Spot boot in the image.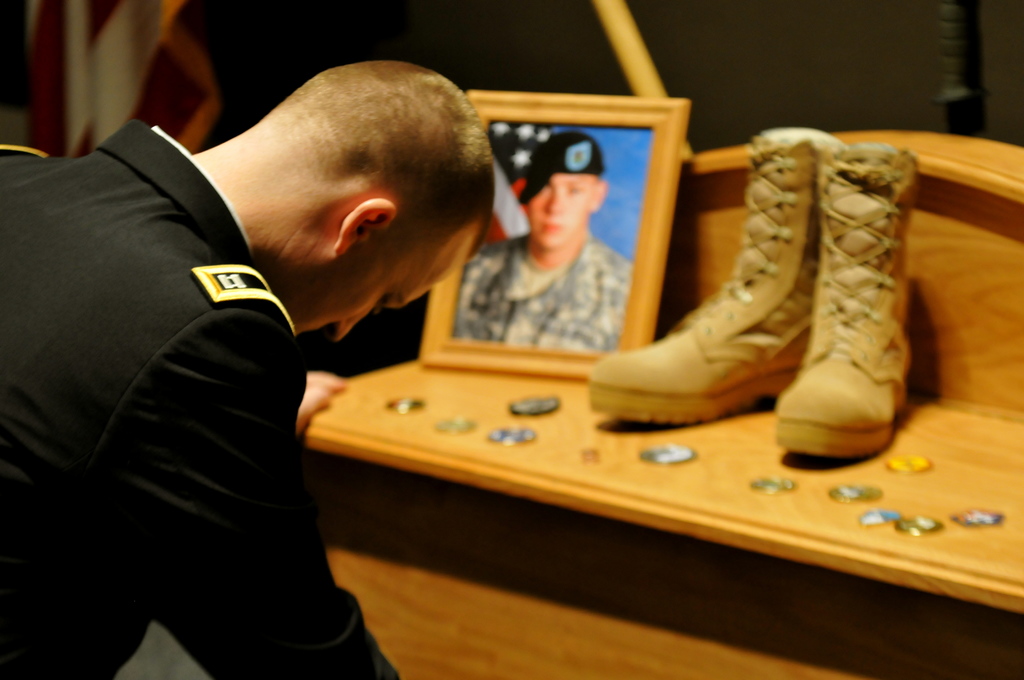
boot found at box(581, 129, 834, 430).
